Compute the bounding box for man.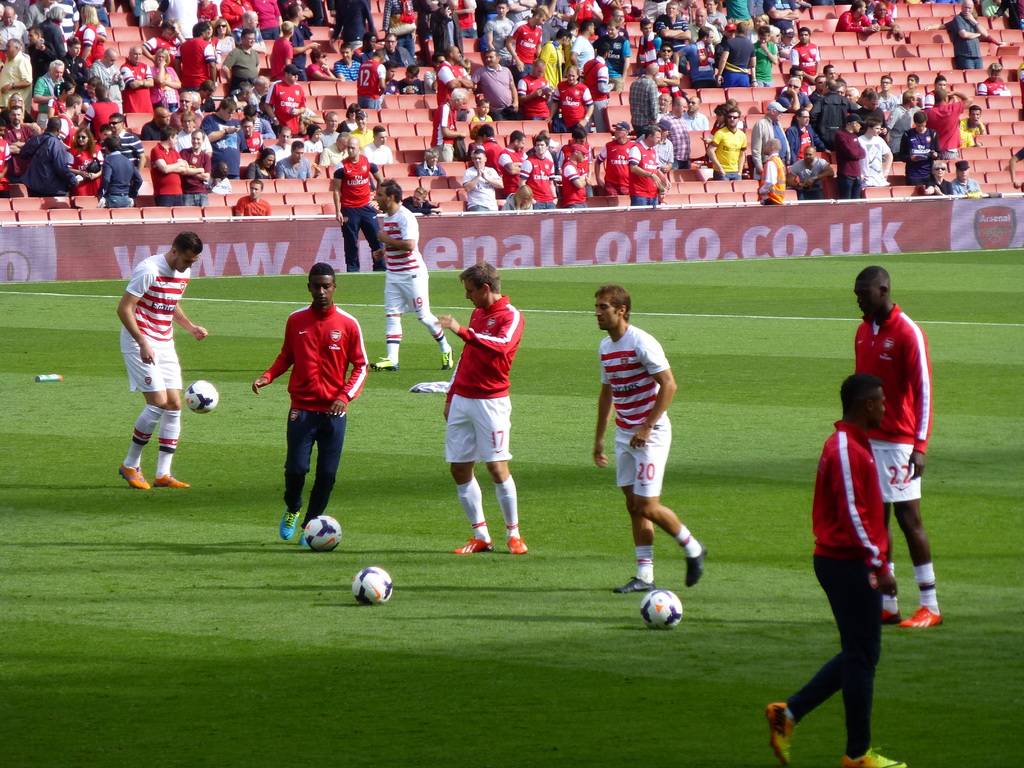
box=[209, 163, 234, 195].
